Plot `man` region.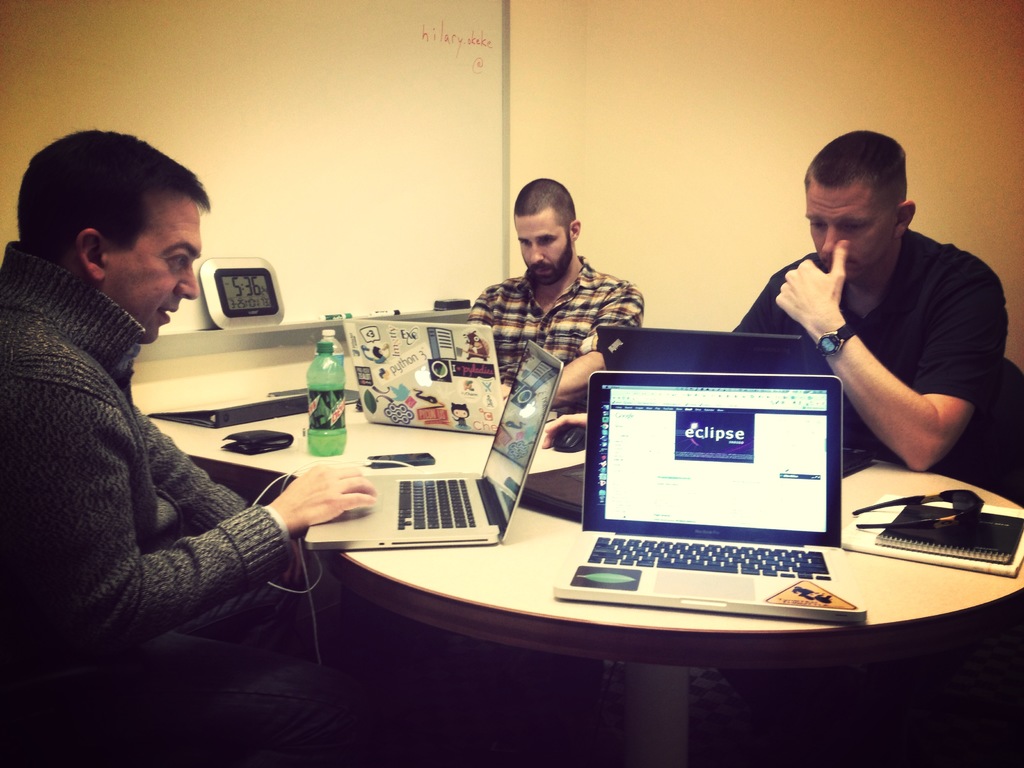
Plotted at detection(541, 127, 1009, 472).
